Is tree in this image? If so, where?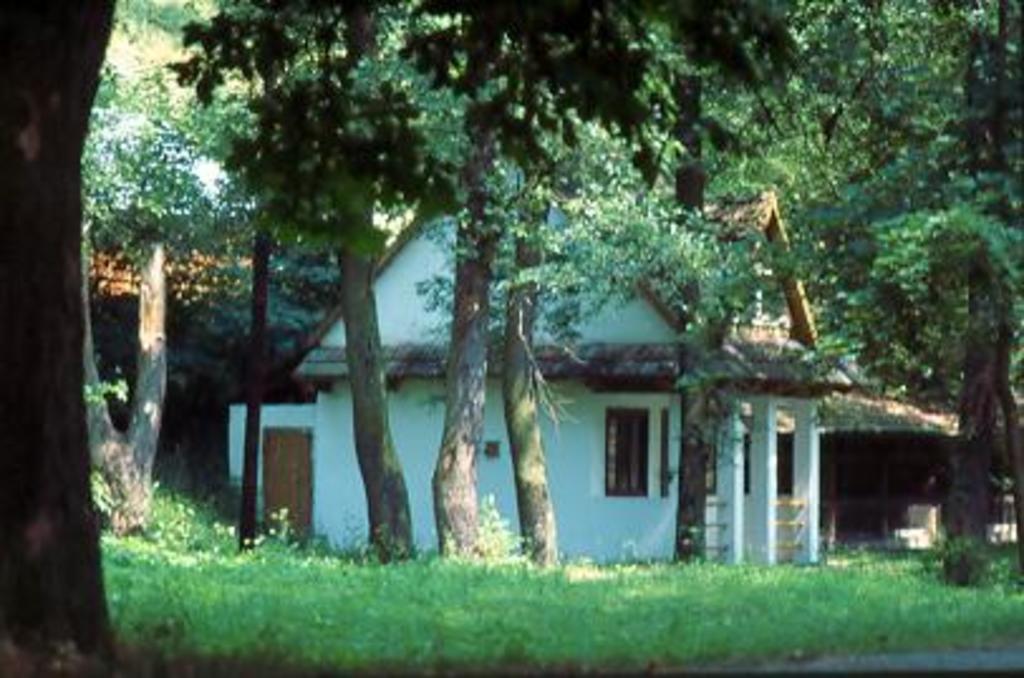
Yes, at {"left": 459, "top": 0, "right": 593, "bottom": 582}.
